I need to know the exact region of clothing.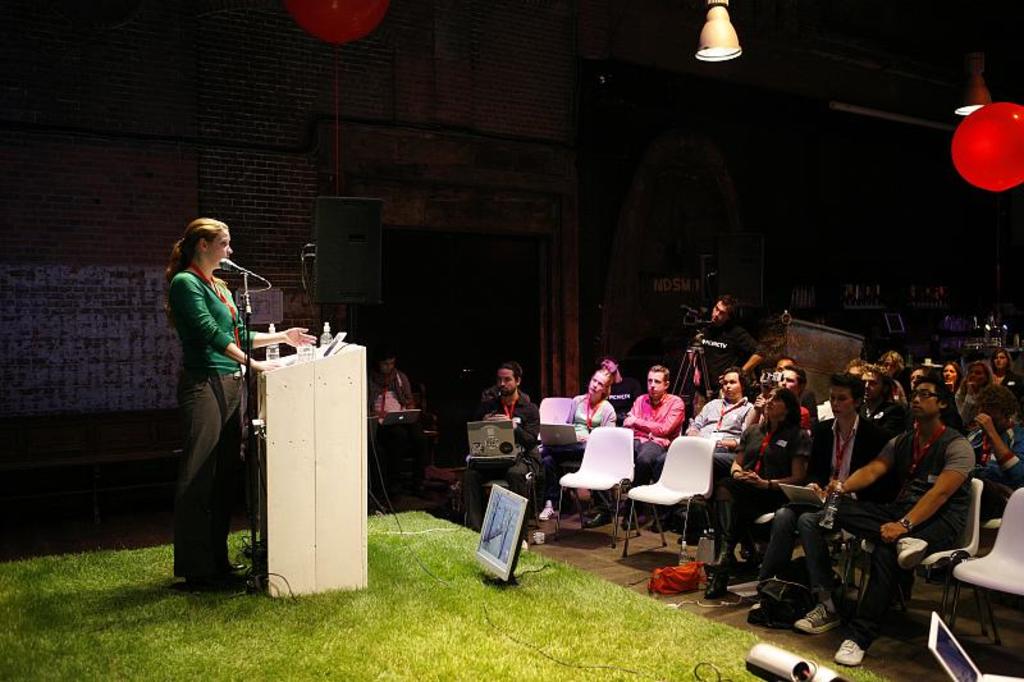
Region: pyautogui.locateOnScreen(543, 385, 616, 507).
